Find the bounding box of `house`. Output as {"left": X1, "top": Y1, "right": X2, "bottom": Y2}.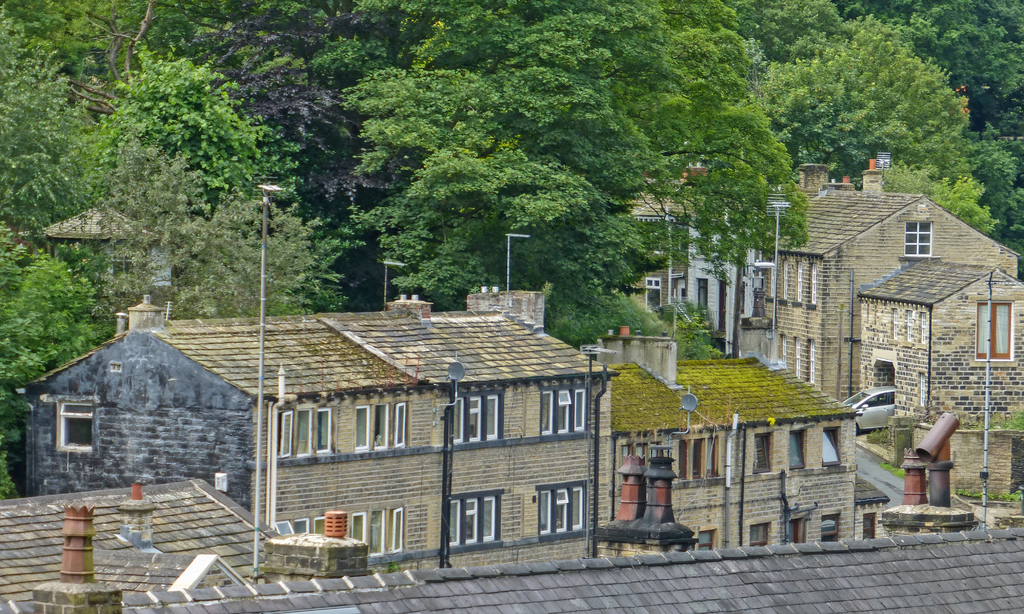
{"left": 666, "top": 154, "right": 774, "bottom": 337}.
